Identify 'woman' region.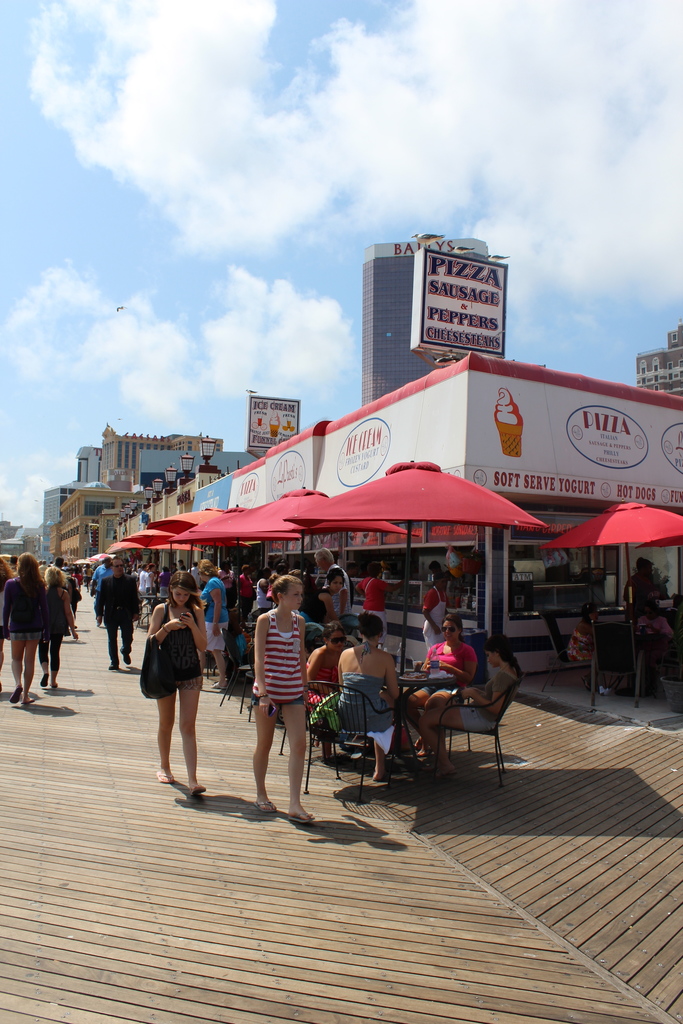
Region: <box>313,564,354,622</box>.
